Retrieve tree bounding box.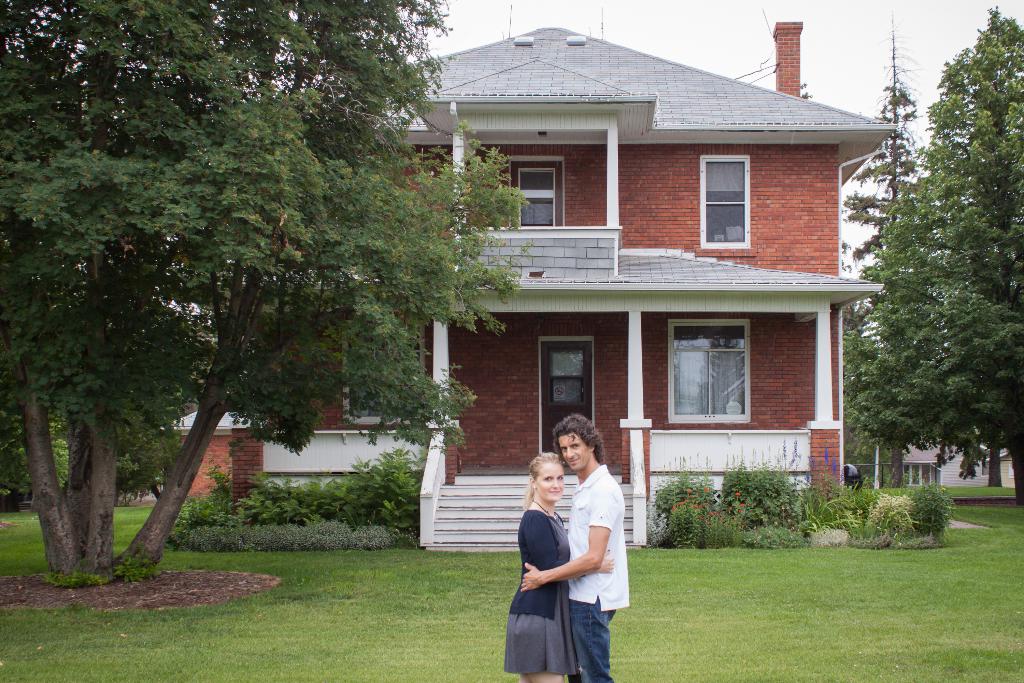
Bounding box: {"x1": 837, "y1": 4, "x2": 1023, "y2": 507}.
